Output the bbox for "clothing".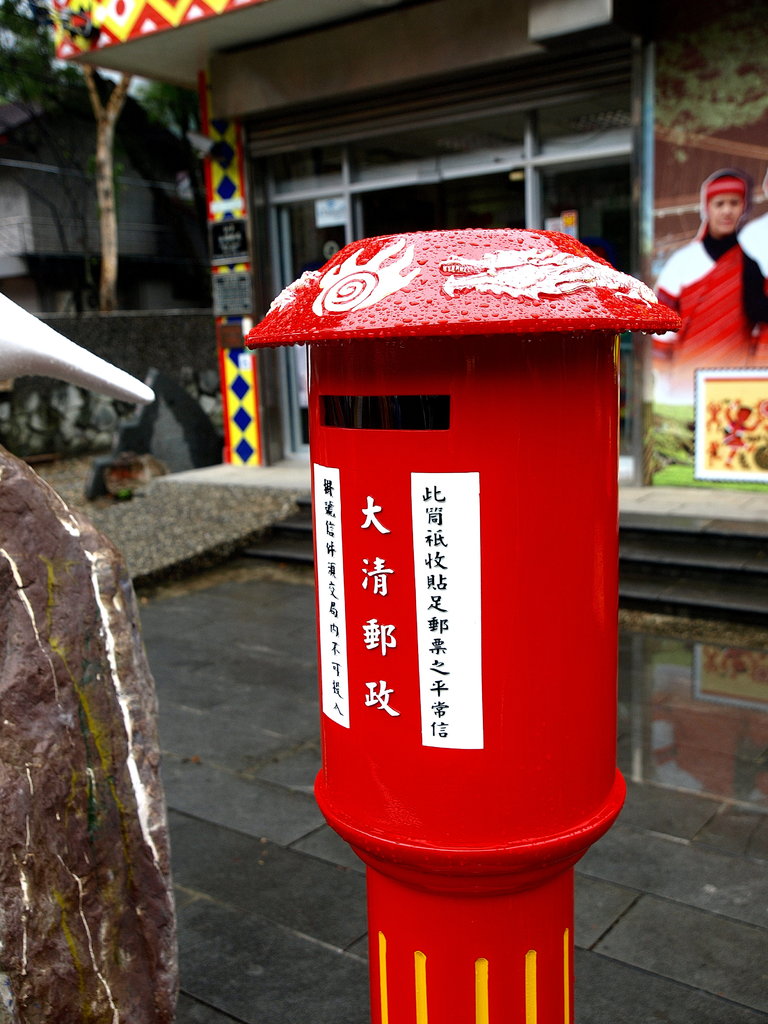
locate(643, 227, 767, 403).
